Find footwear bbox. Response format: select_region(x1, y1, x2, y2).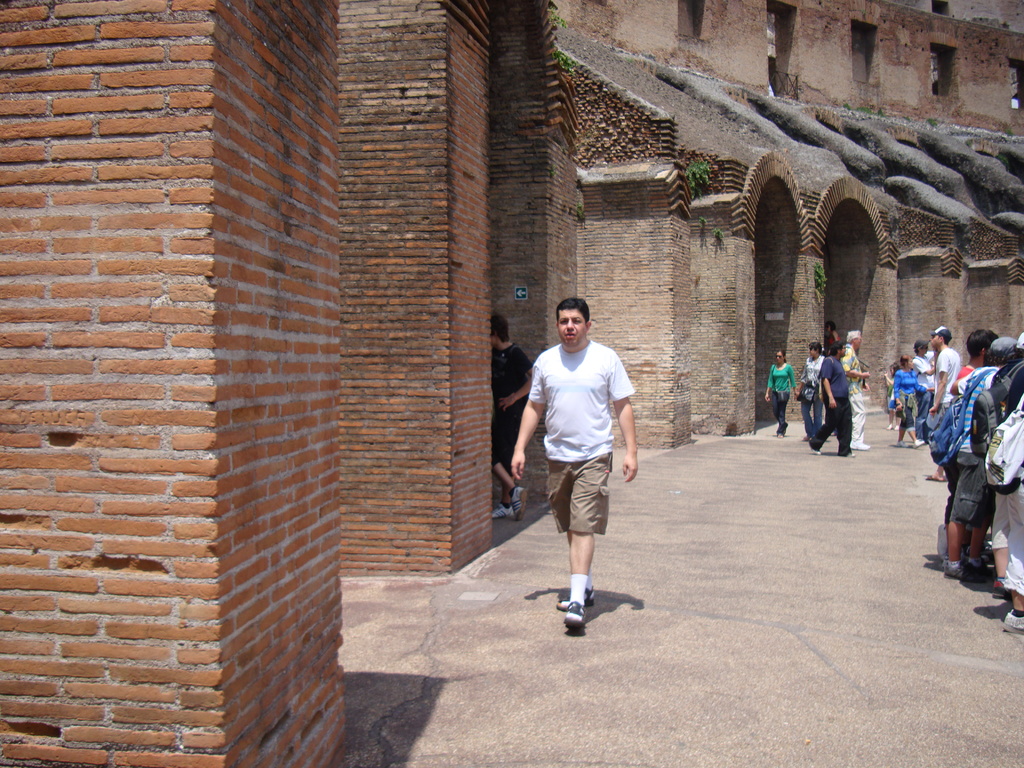
select_region(886, 422, 898, 431).
